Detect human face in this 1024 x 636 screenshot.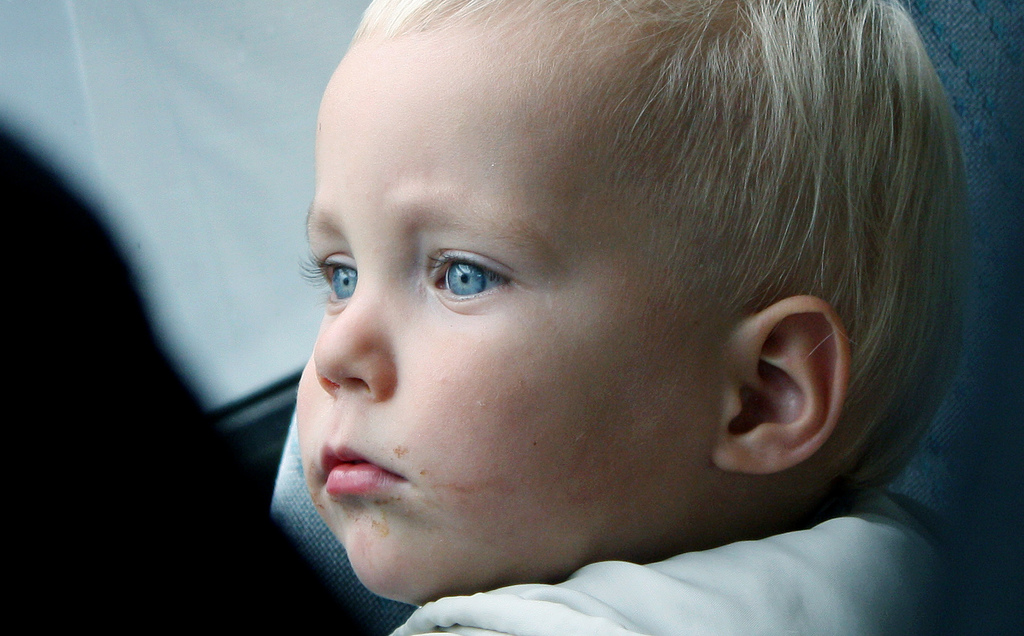
Detection: <region>294, 35, 724, 601</region>.
